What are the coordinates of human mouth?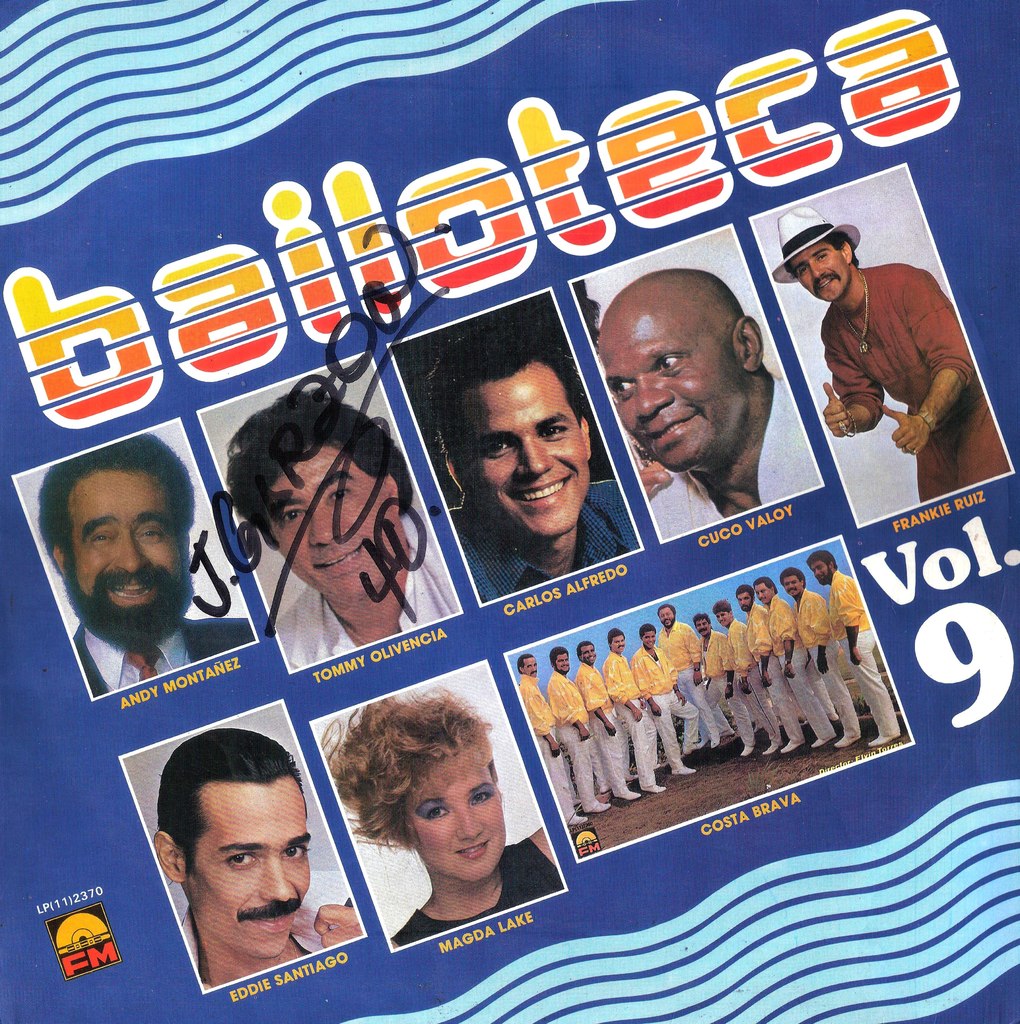
detection(251, 895, 304, 935).
